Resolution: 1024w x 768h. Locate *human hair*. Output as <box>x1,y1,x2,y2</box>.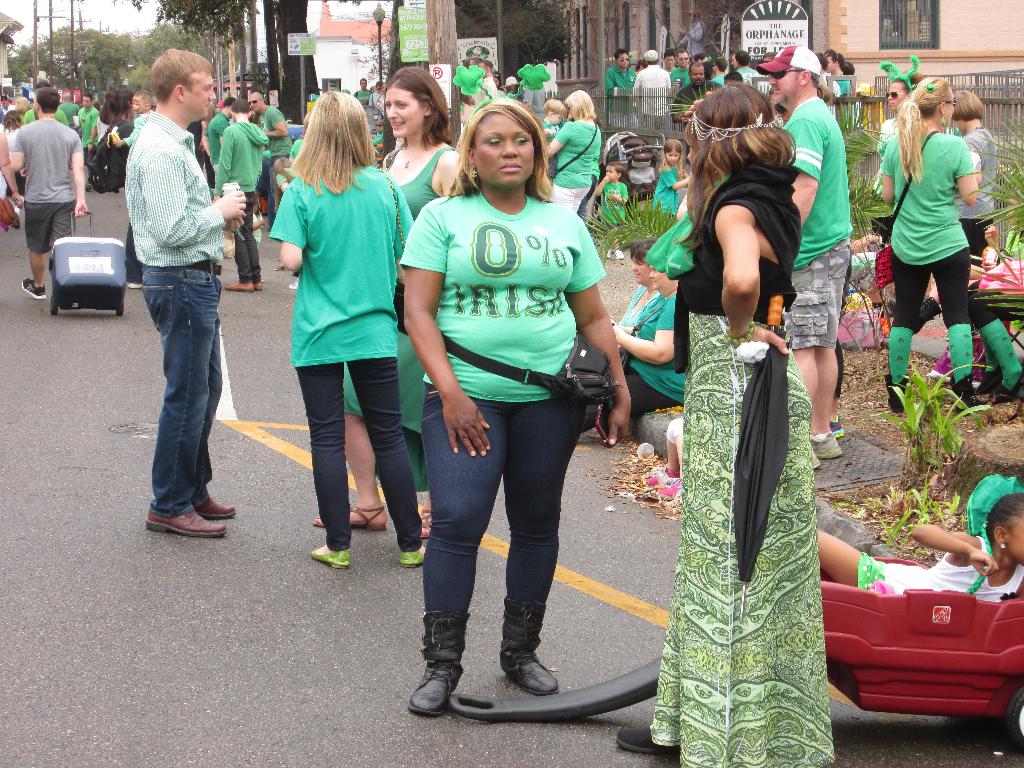
<box>34,84,60,113</box>.
